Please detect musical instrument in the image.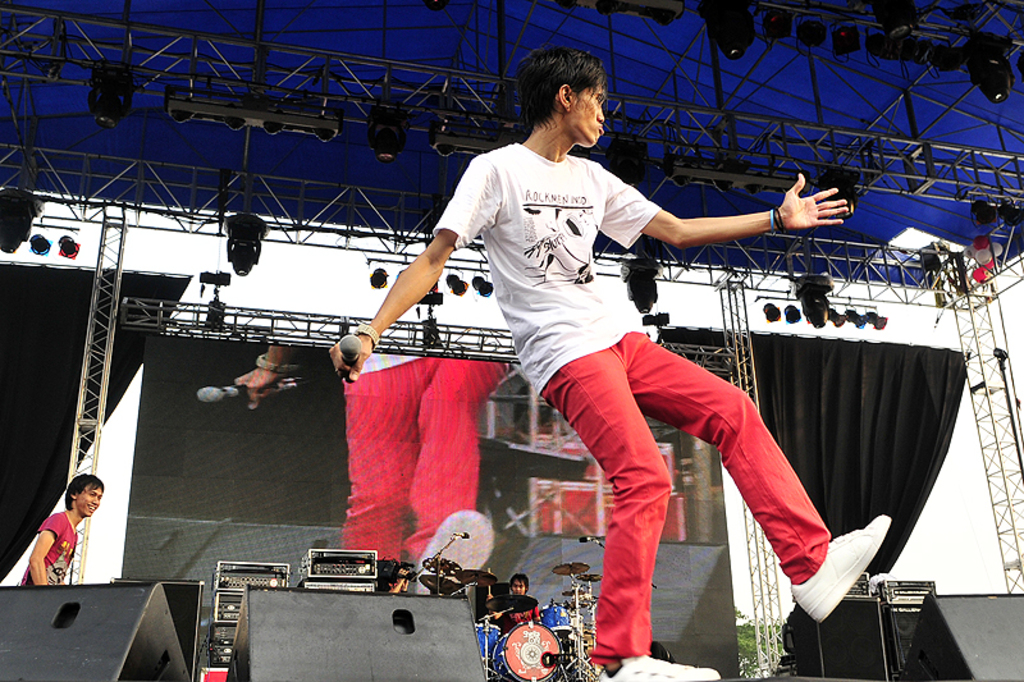
<region>502, 623, 566, 681</region>.
